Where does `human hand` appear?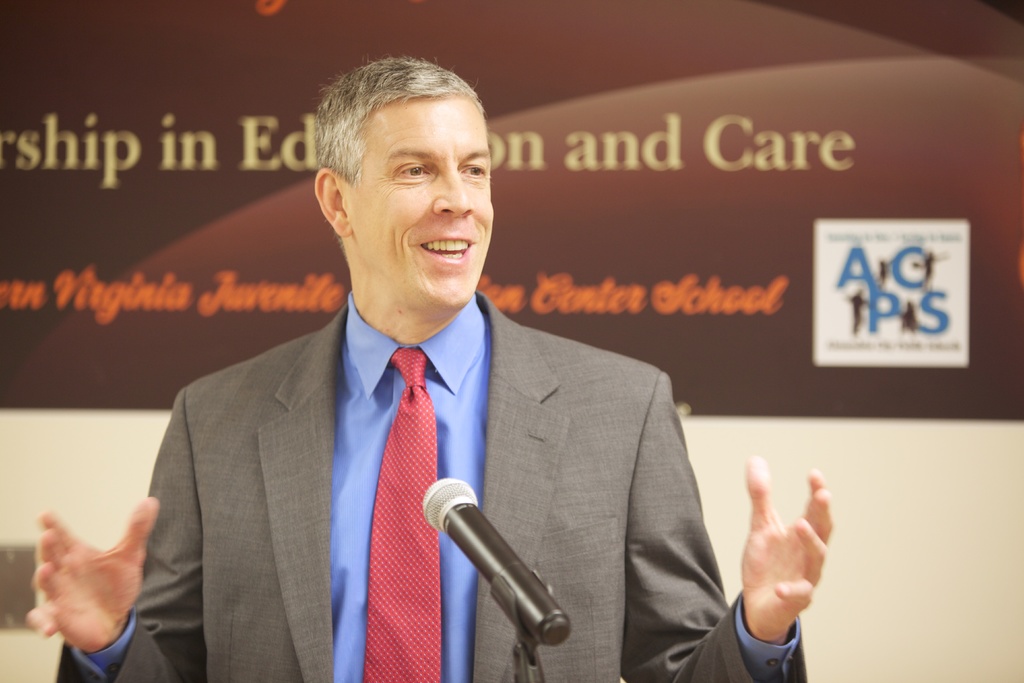
Appears at (left=23, top=494, right=164, bottom=658).
